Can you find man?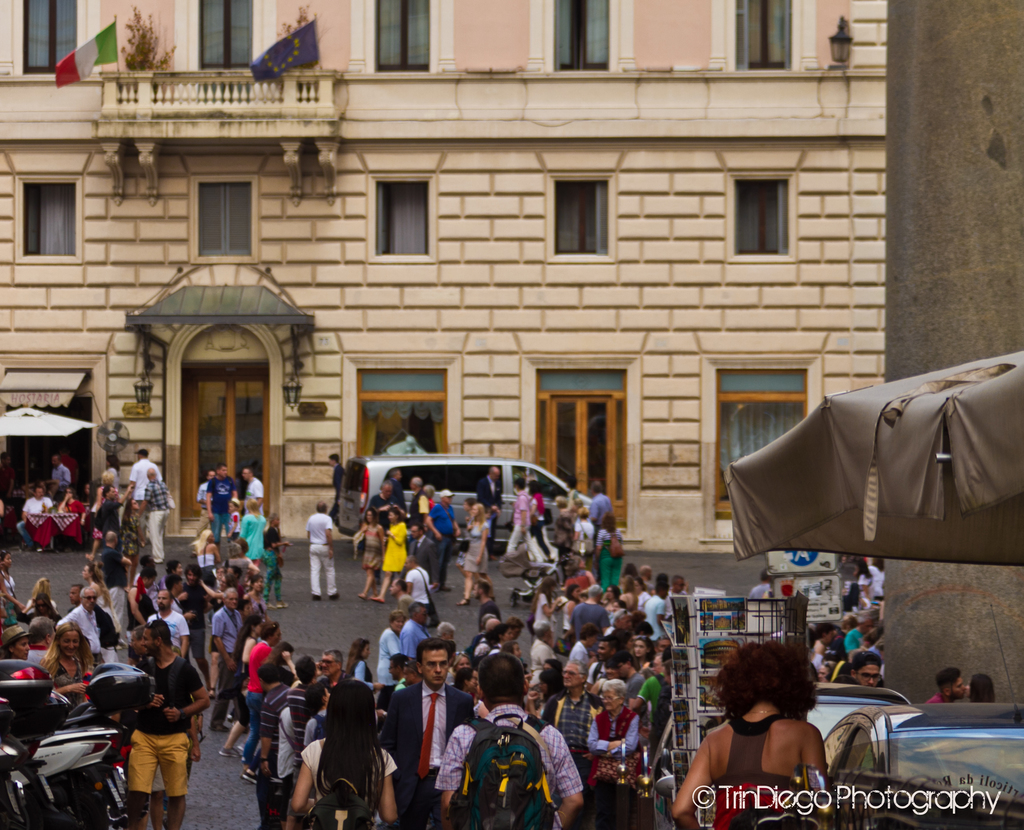
Yes, bounding box: pyautogui.locateOnScreen(47, 455, 71, 495).
